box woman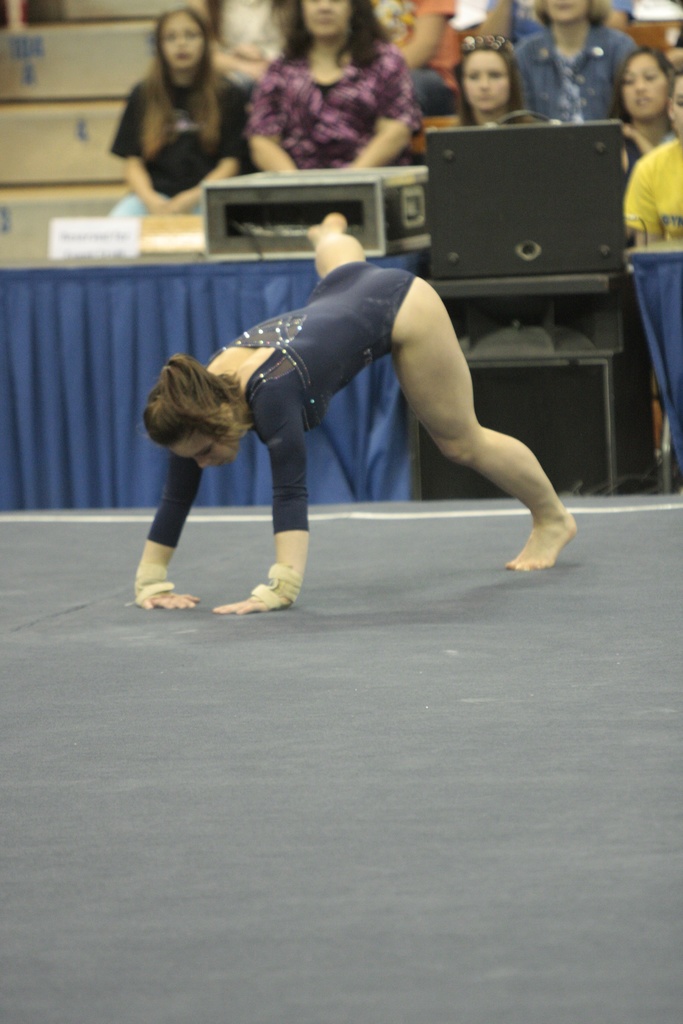
(x1=457, y1=37, x2=534, y2=122)
